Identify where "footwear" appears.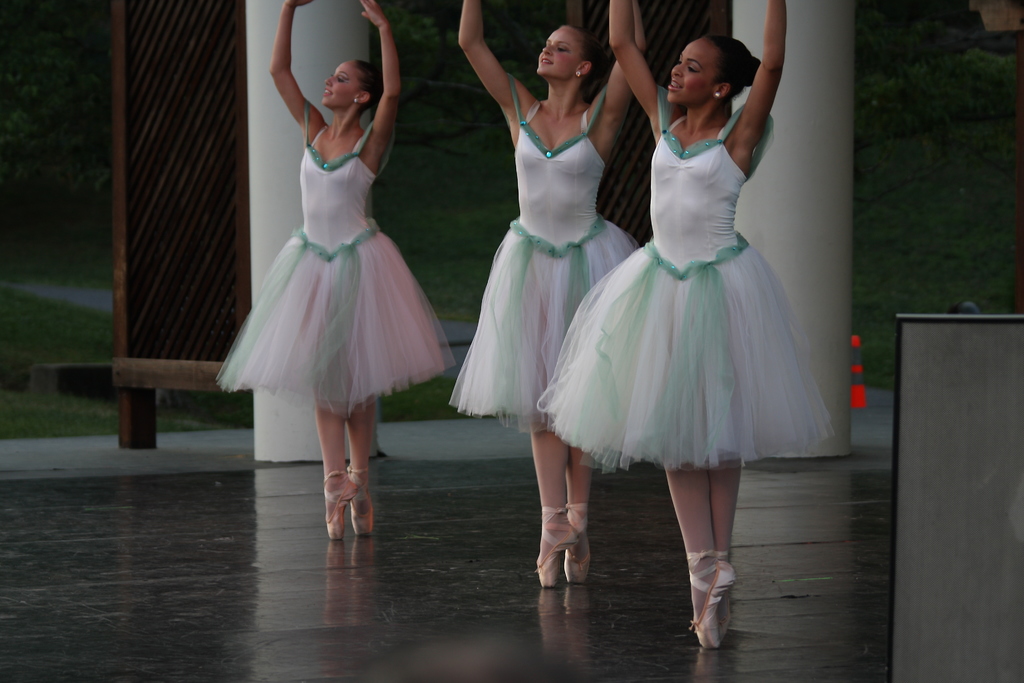
Appears at 348,465,376,537.
